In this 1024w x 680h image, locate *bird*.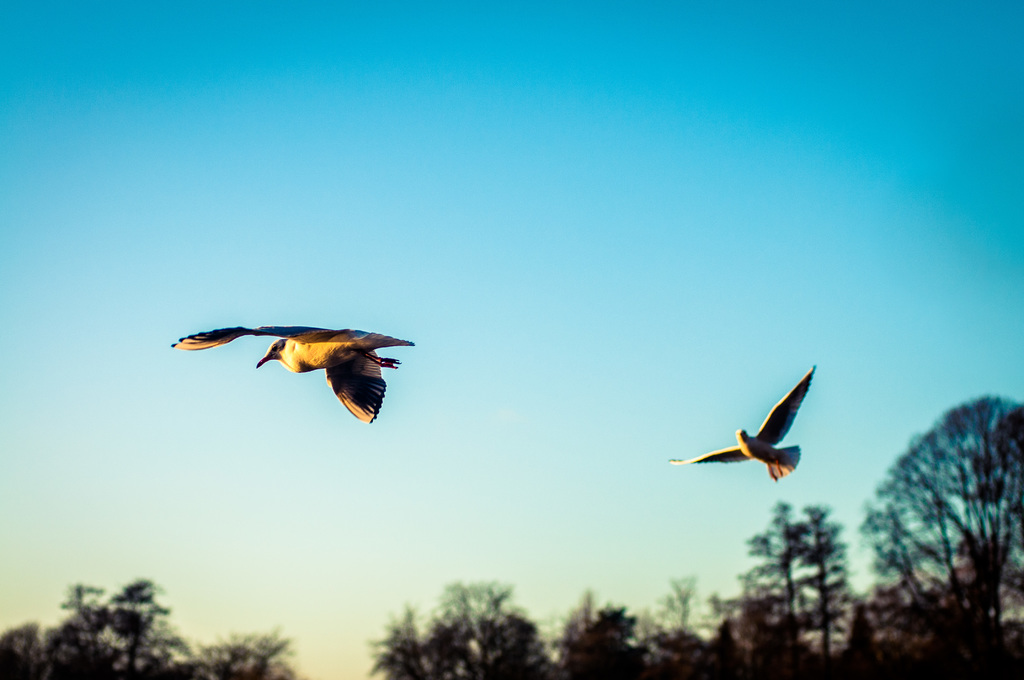
Bounding box: x1=678 y1=380 x2=830 y2=497.
